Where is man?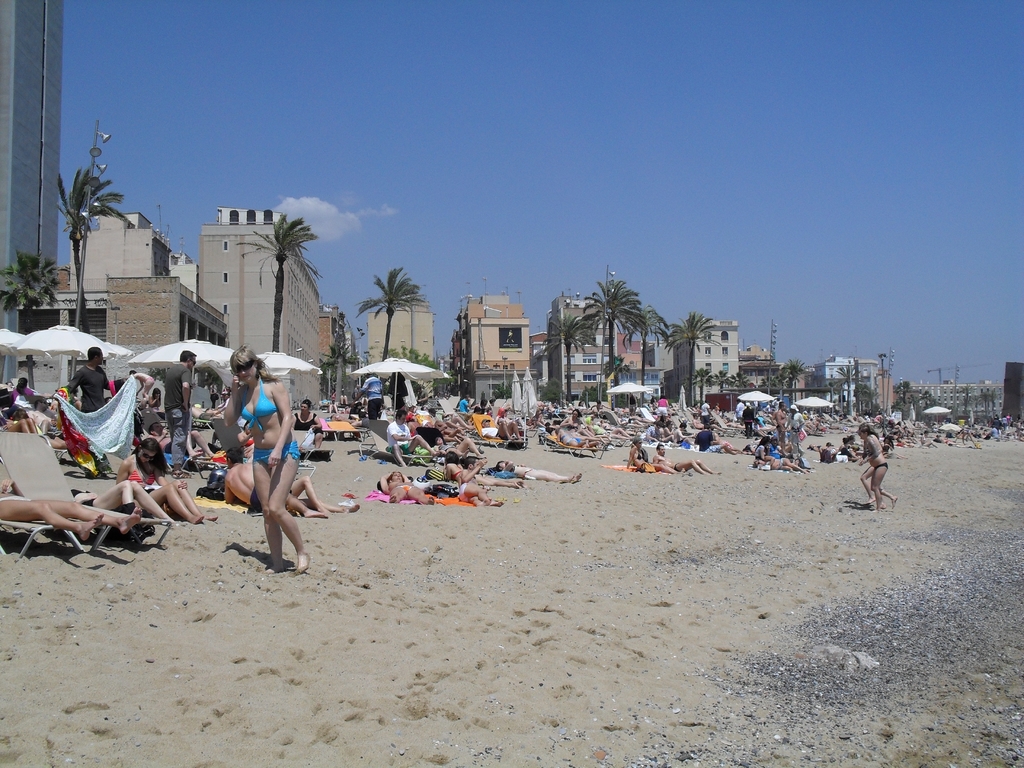
<bbox>26, 399, 57, 431</bbox>.
